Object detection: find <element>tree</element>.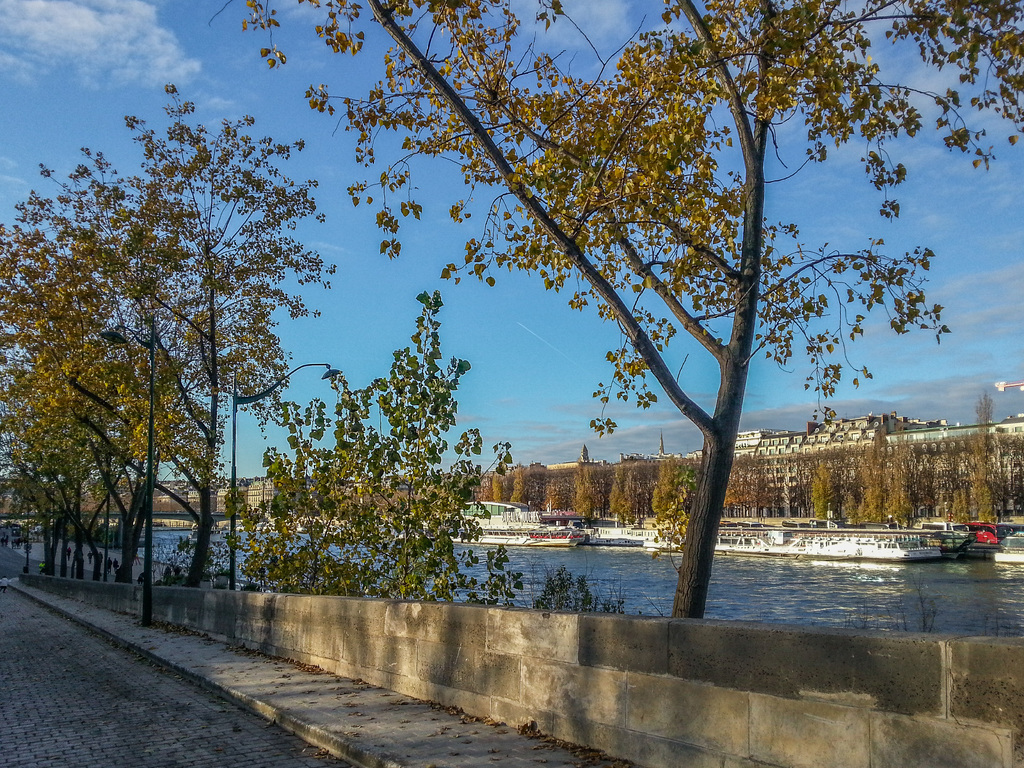
box(514, 459, 530, 500).
